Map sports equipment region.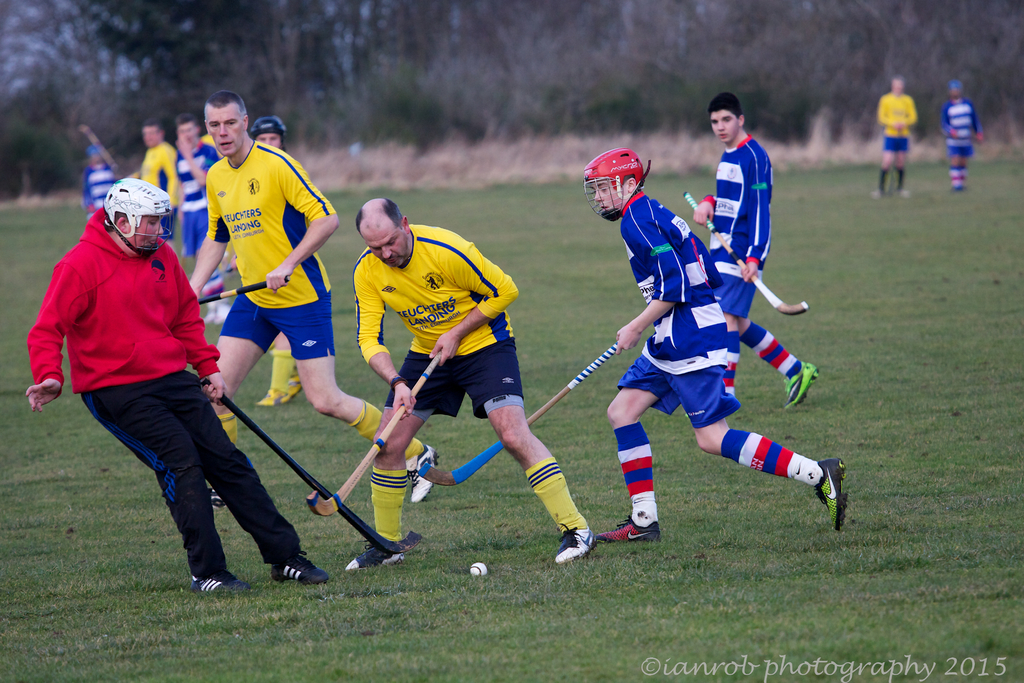
Mapped to Rect(203, 379, 417, 557).
